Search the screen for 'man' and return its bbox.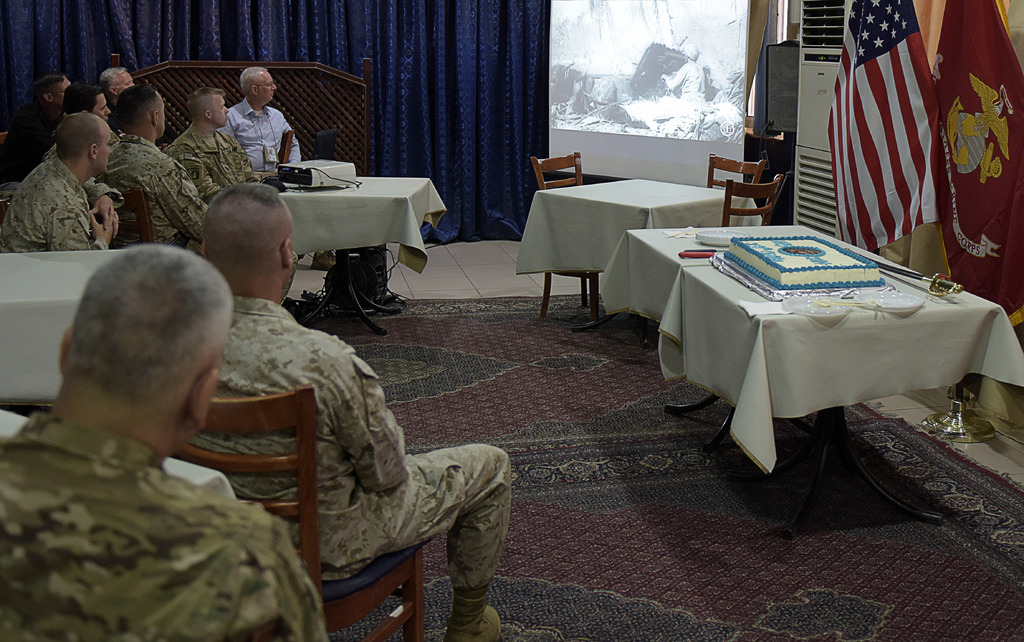
Found: <region>1, 72, 73, 179</region>.
